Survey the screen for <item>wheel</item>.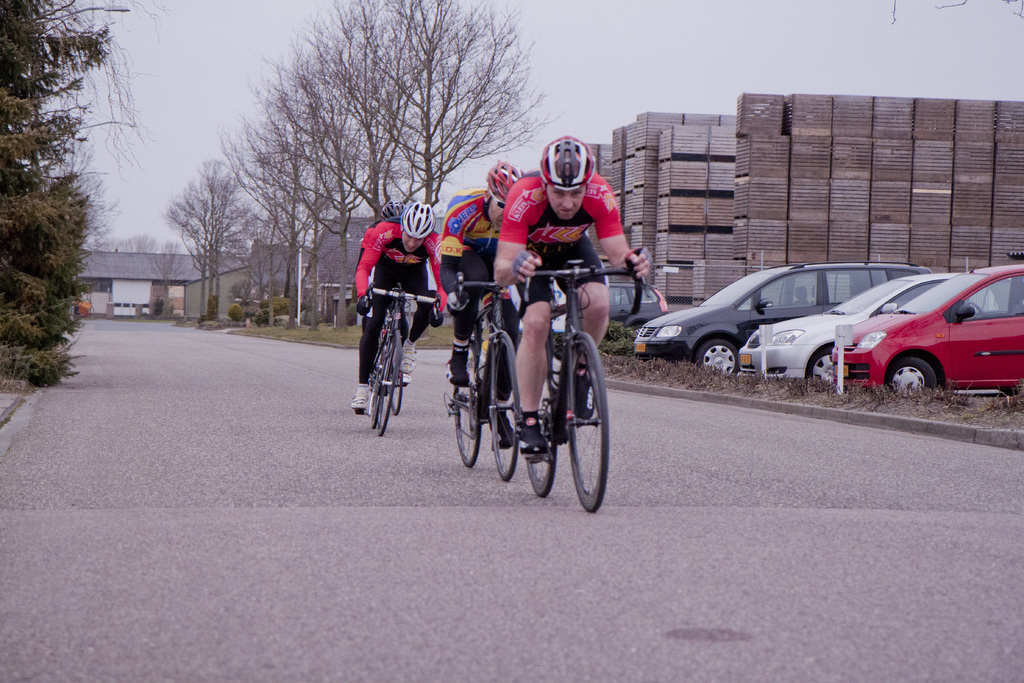
Survey found: left=491, top=331, right=516, bottom=478.
